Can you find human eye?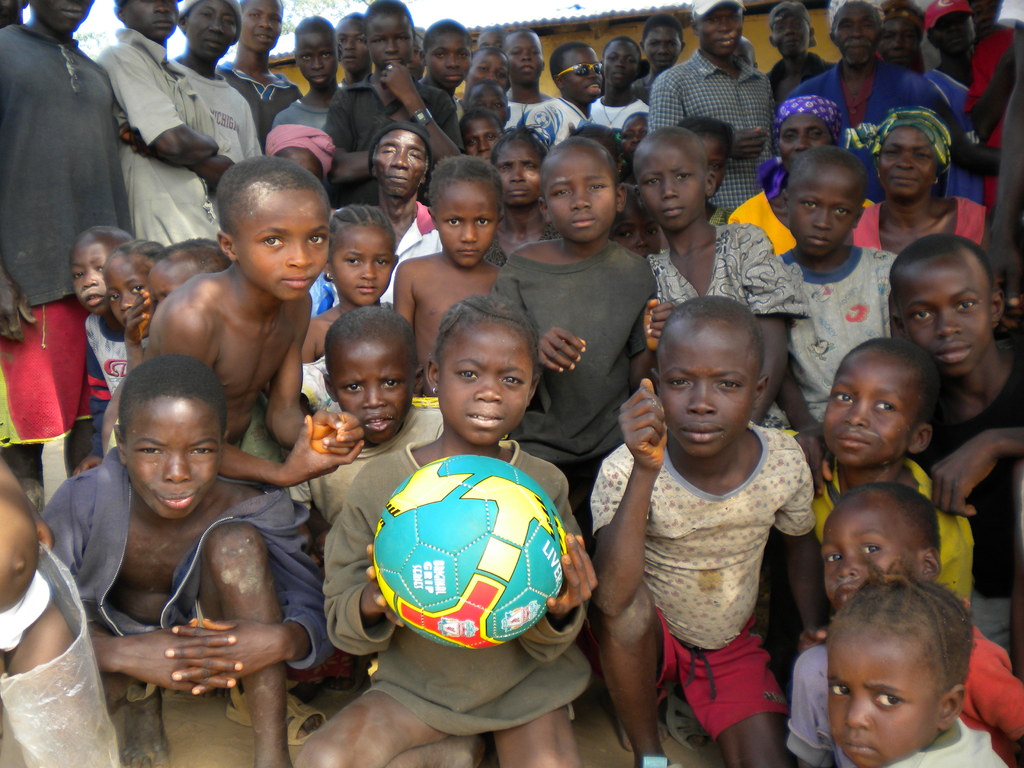
Yes, bounding box: x1=623 y1=131 x2=632 y2=138.
